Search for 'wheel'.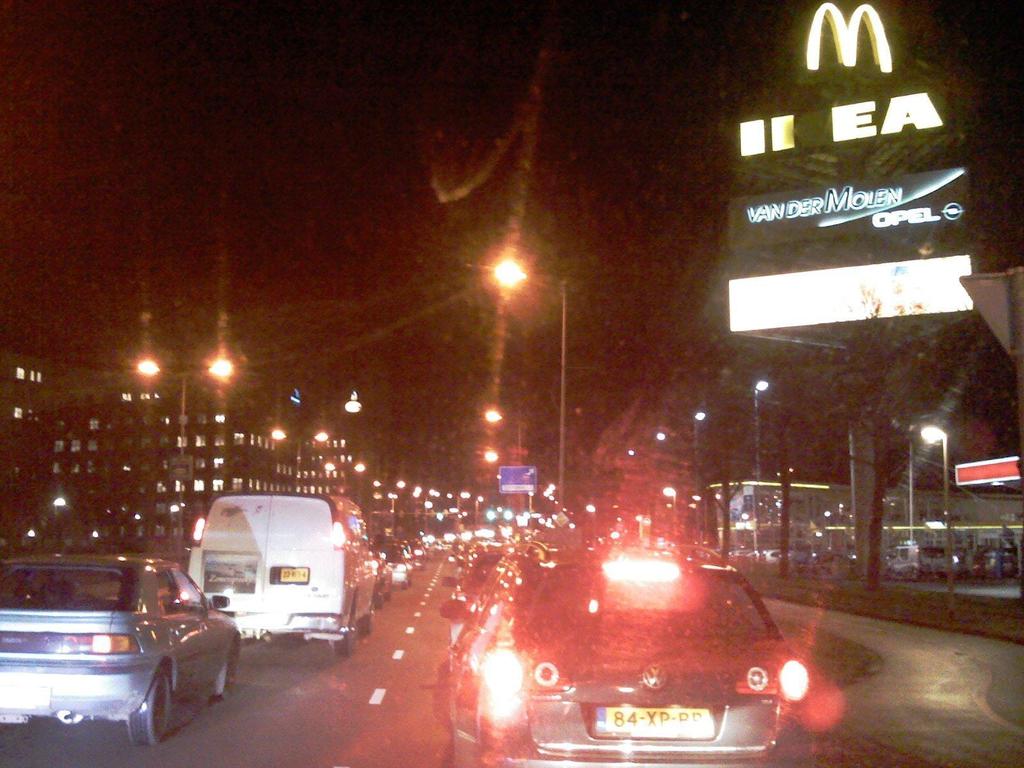
Found at (x1=218, y1=642, x2=234, y2=701).
